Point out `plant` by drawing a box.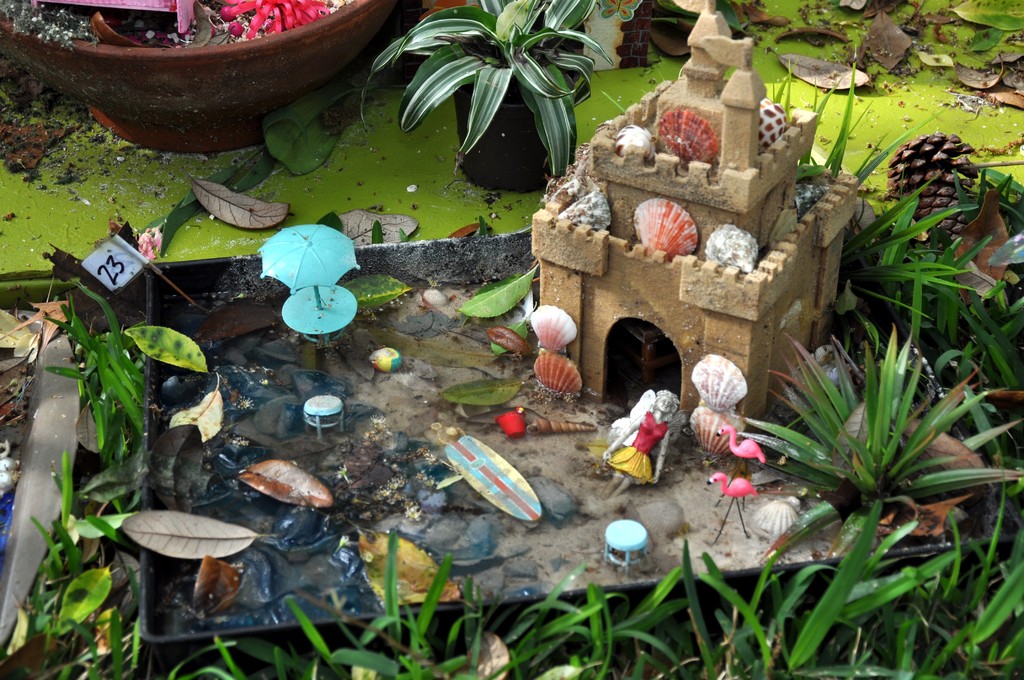
Rect(341, 0, 611, 193).
